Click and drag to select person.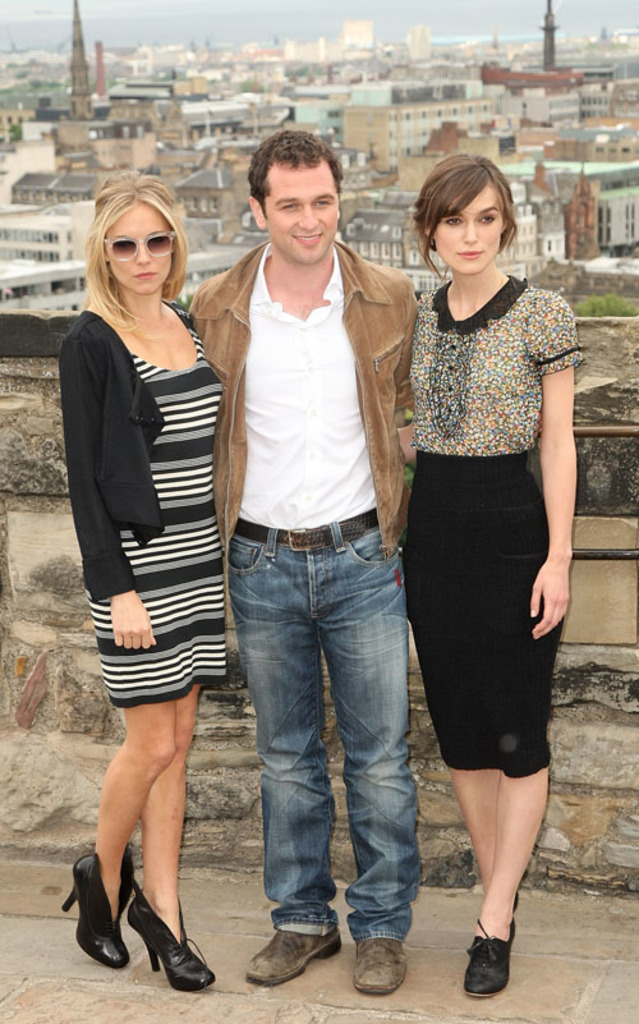
Selection: l=55, t=174, r=234, b=988.
